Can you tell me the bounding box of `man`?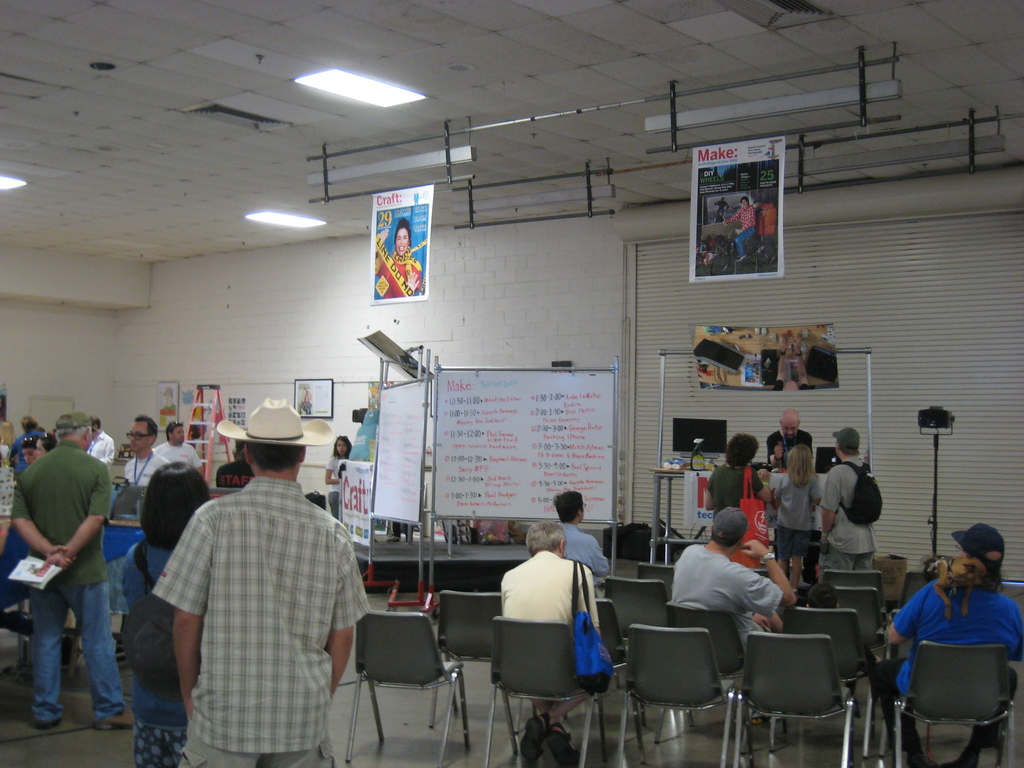
bbox=[816, 426, 880, 569].
